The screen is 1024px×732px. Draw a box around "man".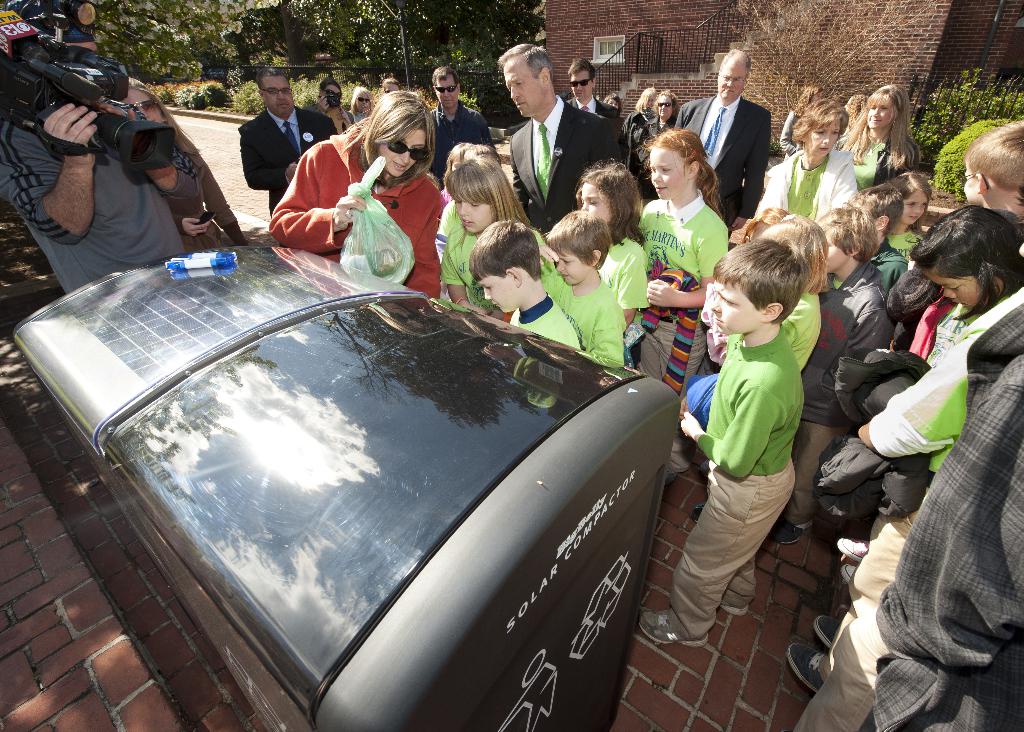
(301,78,353,133).
